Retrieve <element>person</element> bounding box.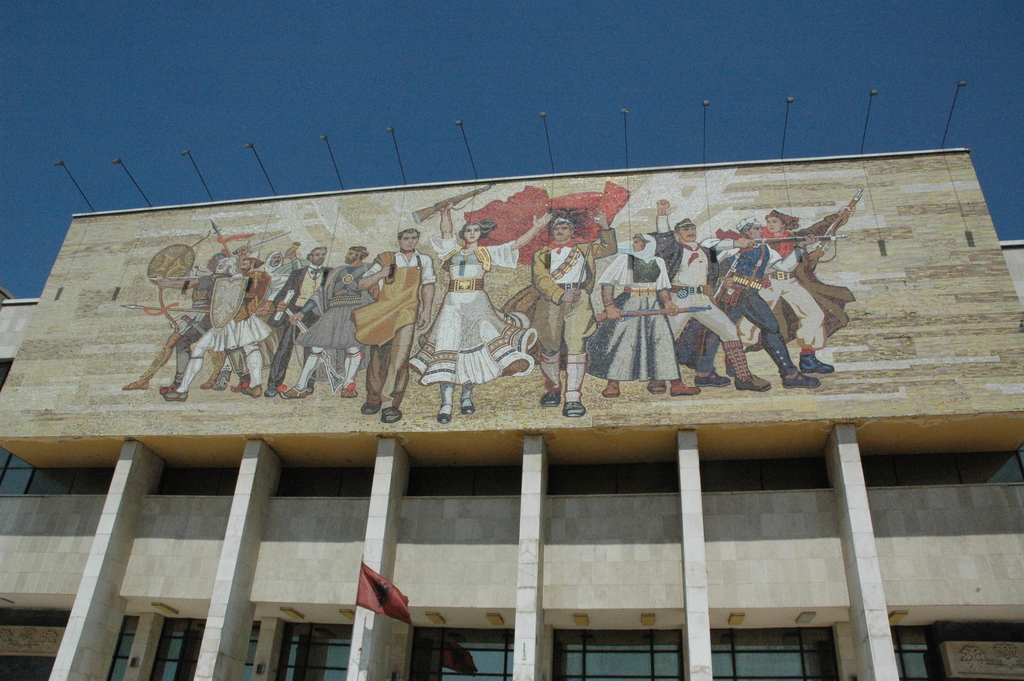
Bounding box: rect(584, 233, 705, 397).
